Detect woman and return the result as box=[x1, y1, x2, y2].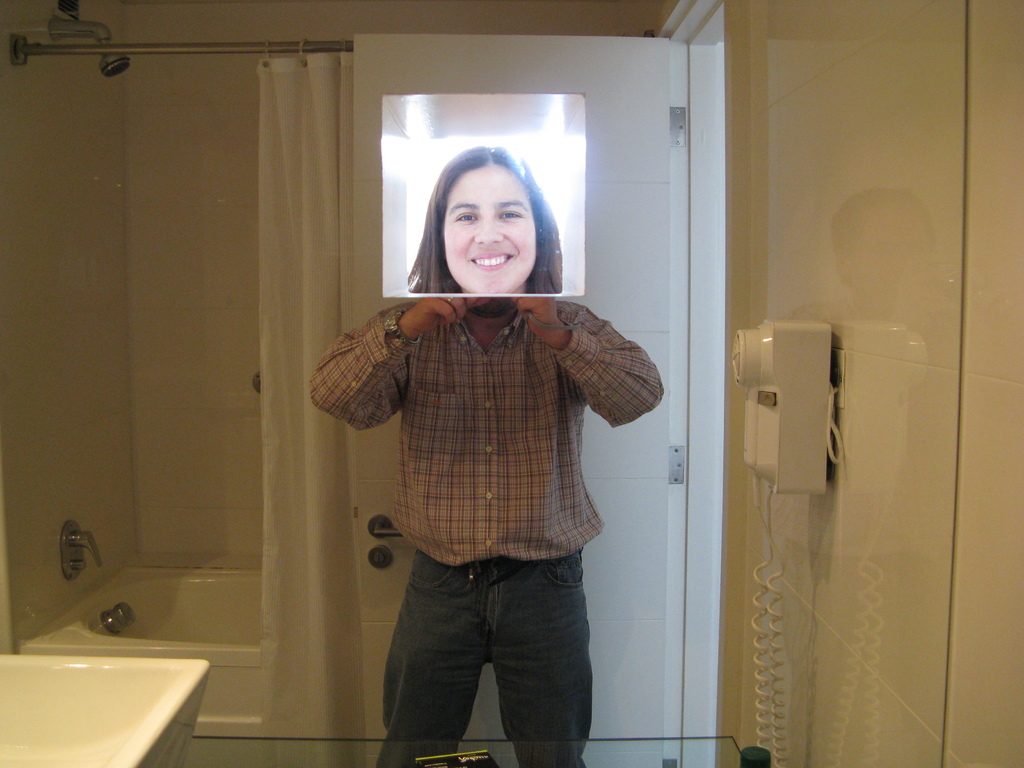
box=[408, 145, 563, 294].
